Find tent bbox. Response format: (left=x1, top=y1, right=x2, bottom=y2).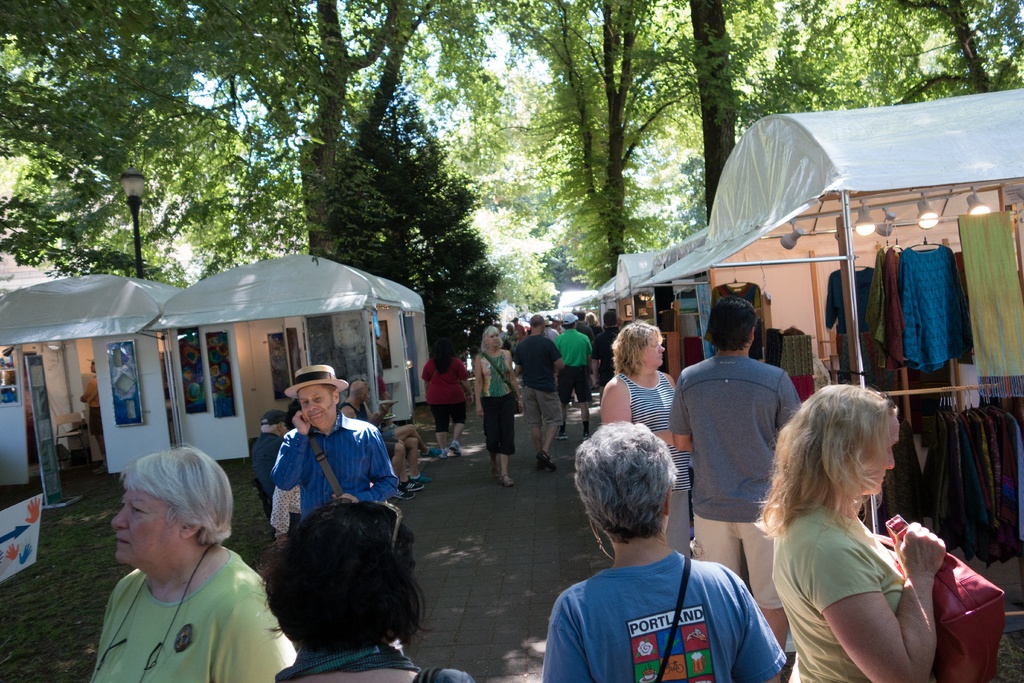
(left=0, top=247, right=426, bottom=488).
